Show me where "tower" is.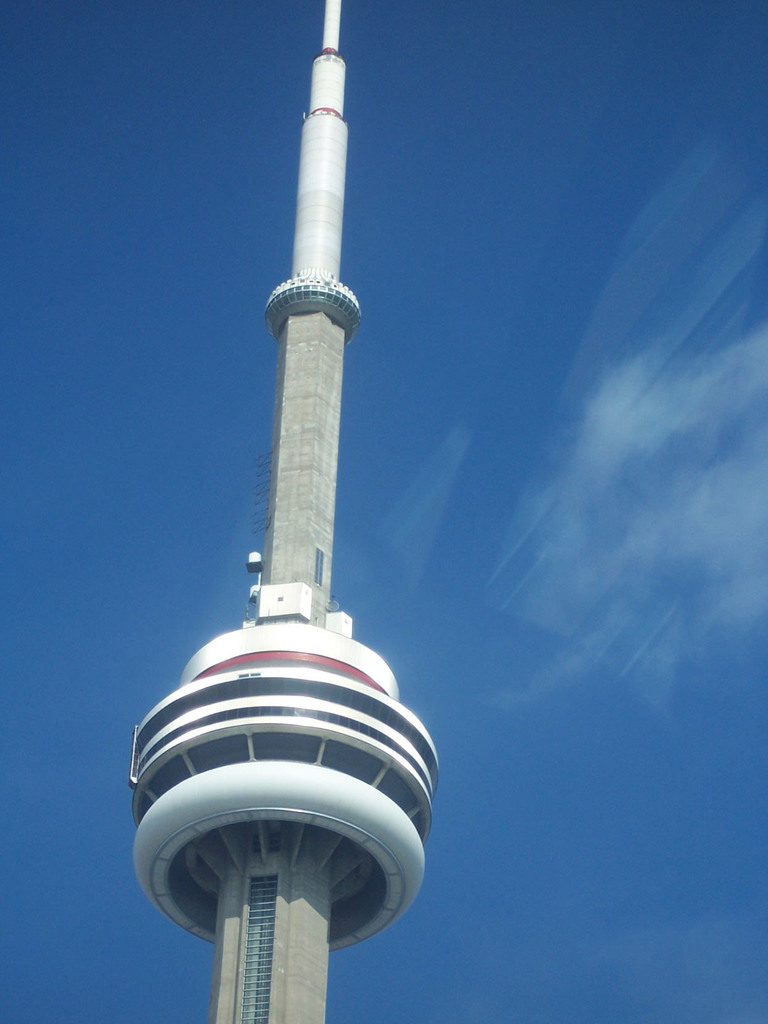
"tower" is at crop(141, 40, 447, 1023).
